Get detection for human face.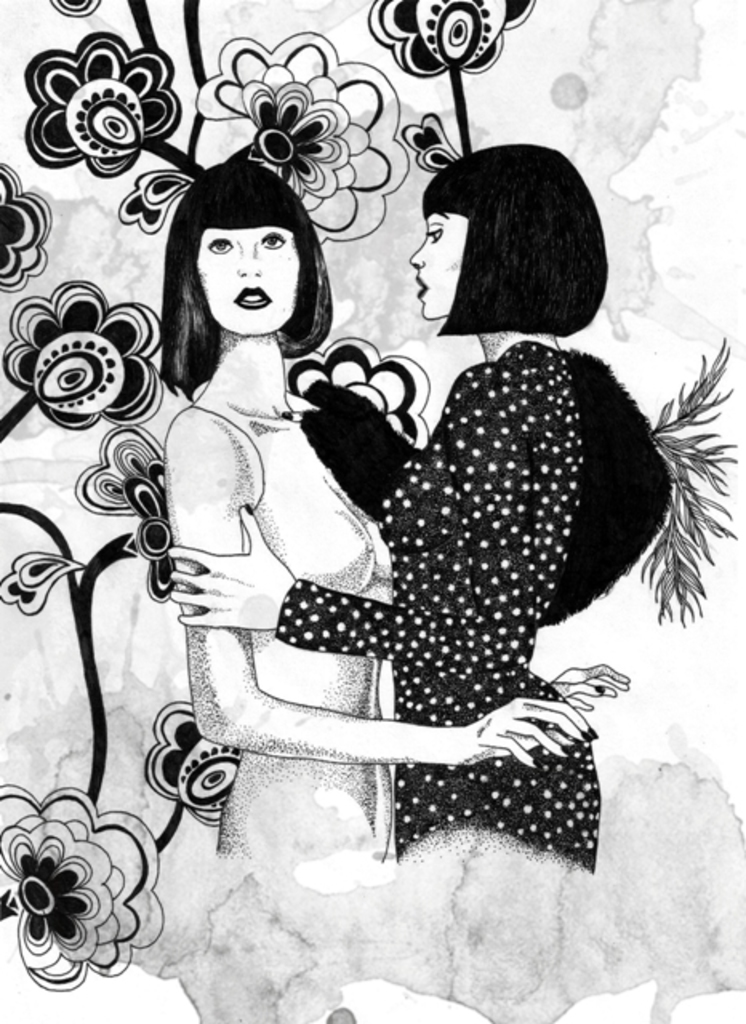
Detection: region(407, 208, 474, 325).
